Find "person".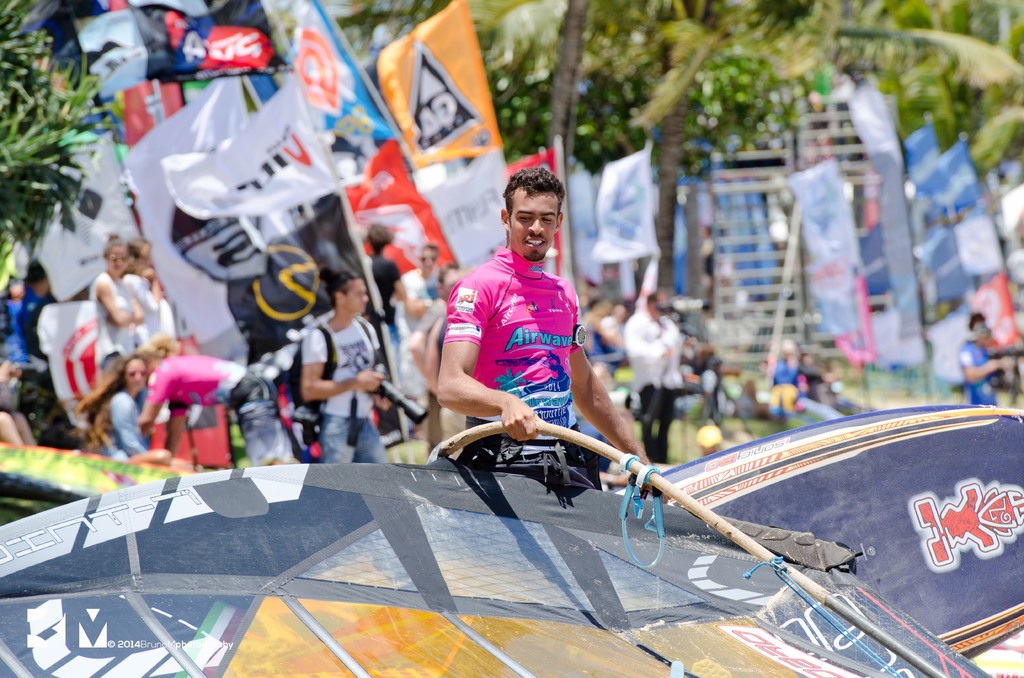
138, 330, 282, 435.
